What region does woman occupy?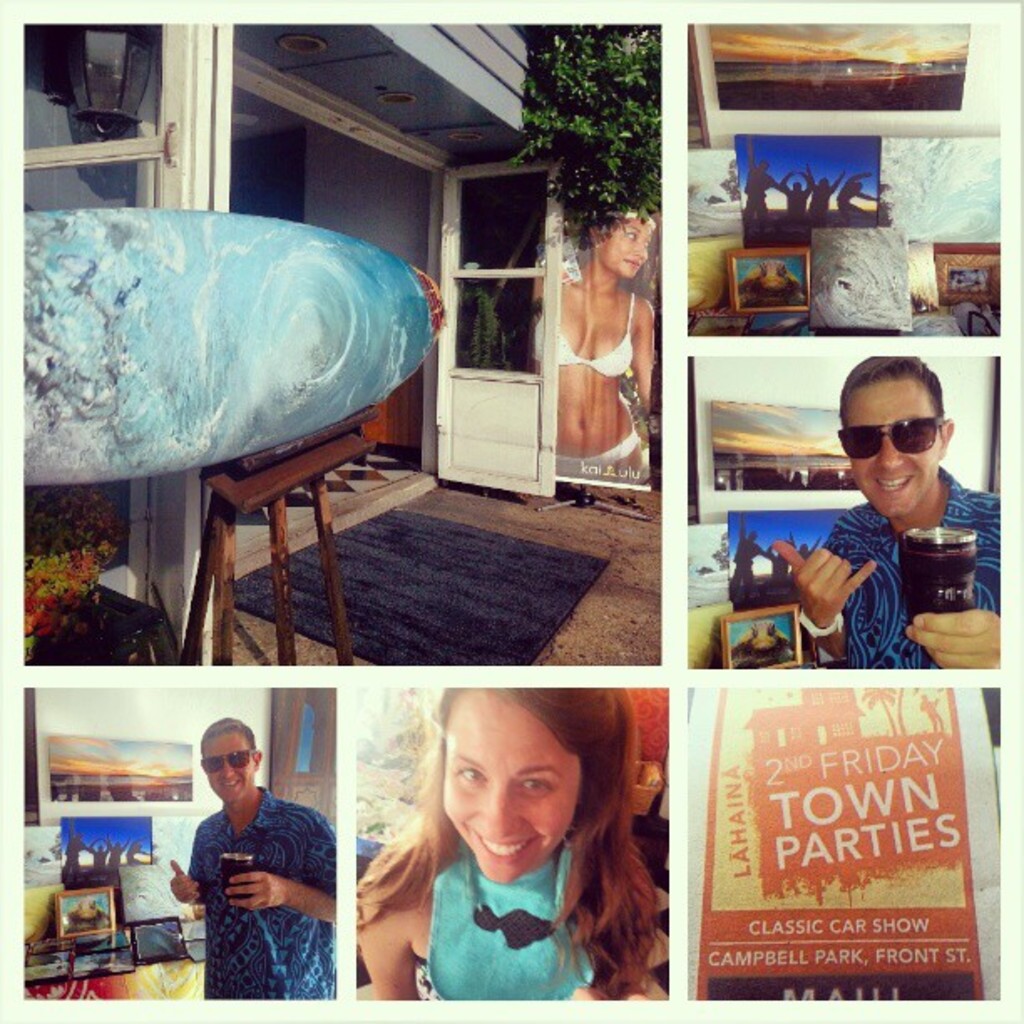
(left=330, top=691, right=684, bottom=1019).
